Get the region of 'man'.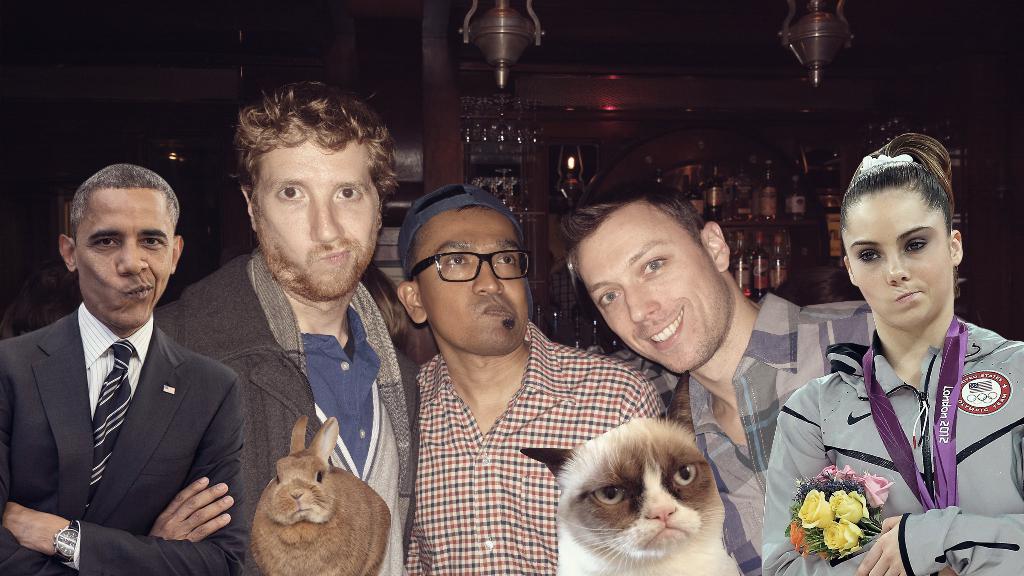
14, 160, 238, 575.
